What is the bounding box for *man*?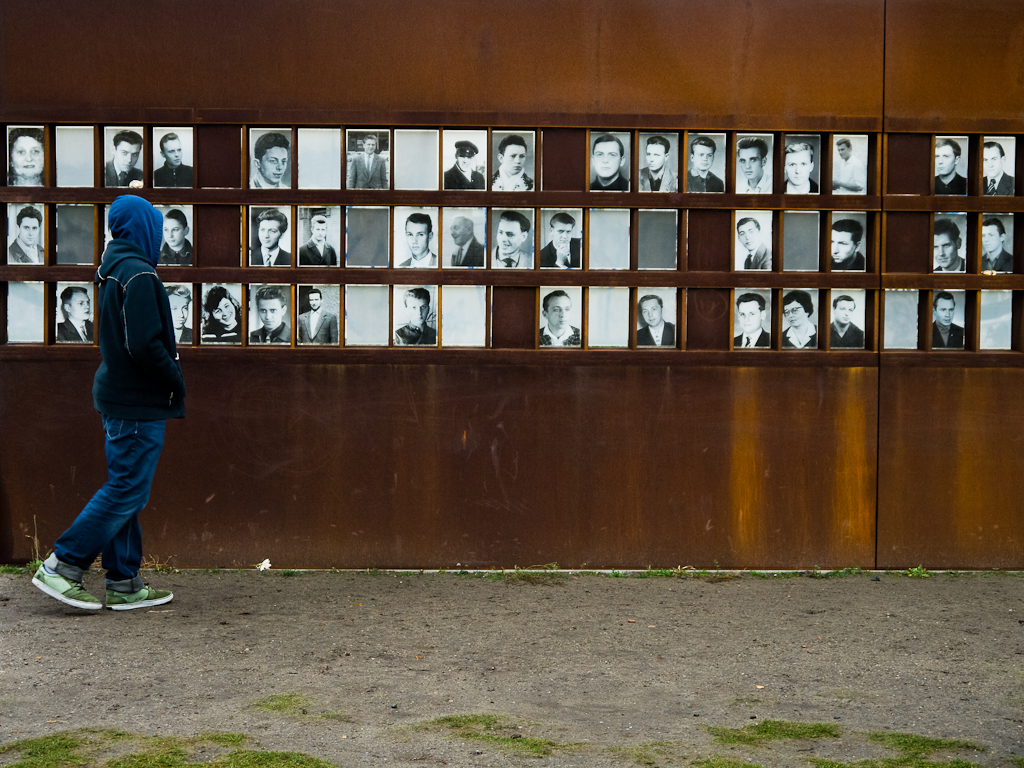
region(401, 211, 439, 266).
